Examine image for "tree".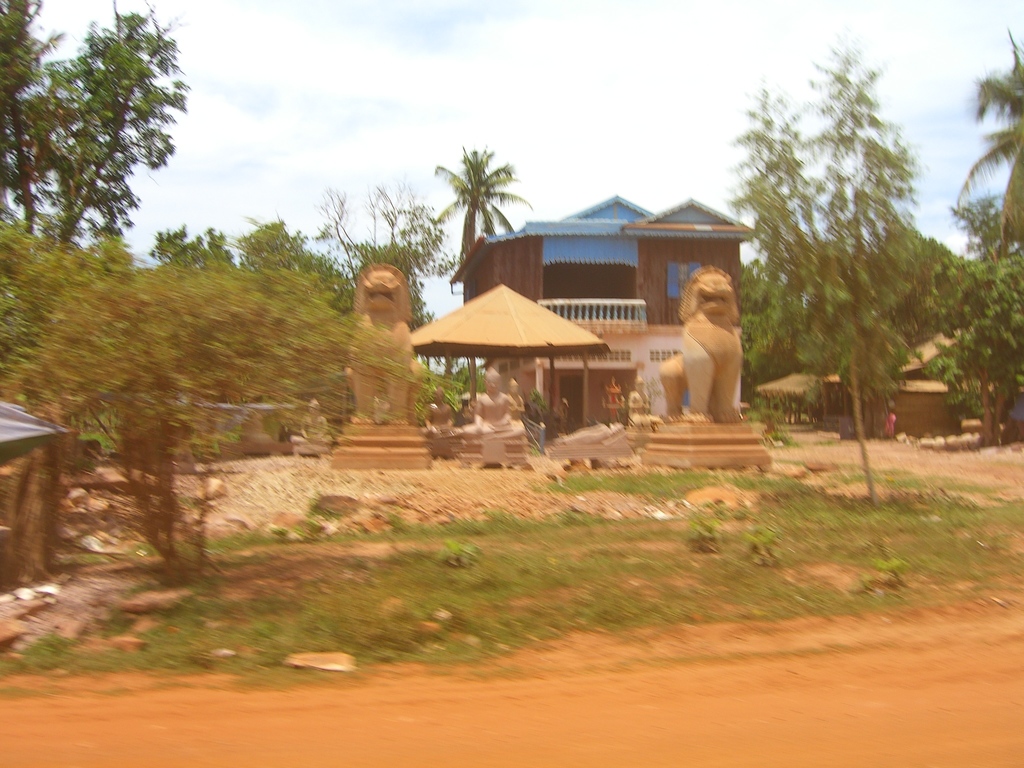
Examination result: l=428, t=145, r=533, b=262.
